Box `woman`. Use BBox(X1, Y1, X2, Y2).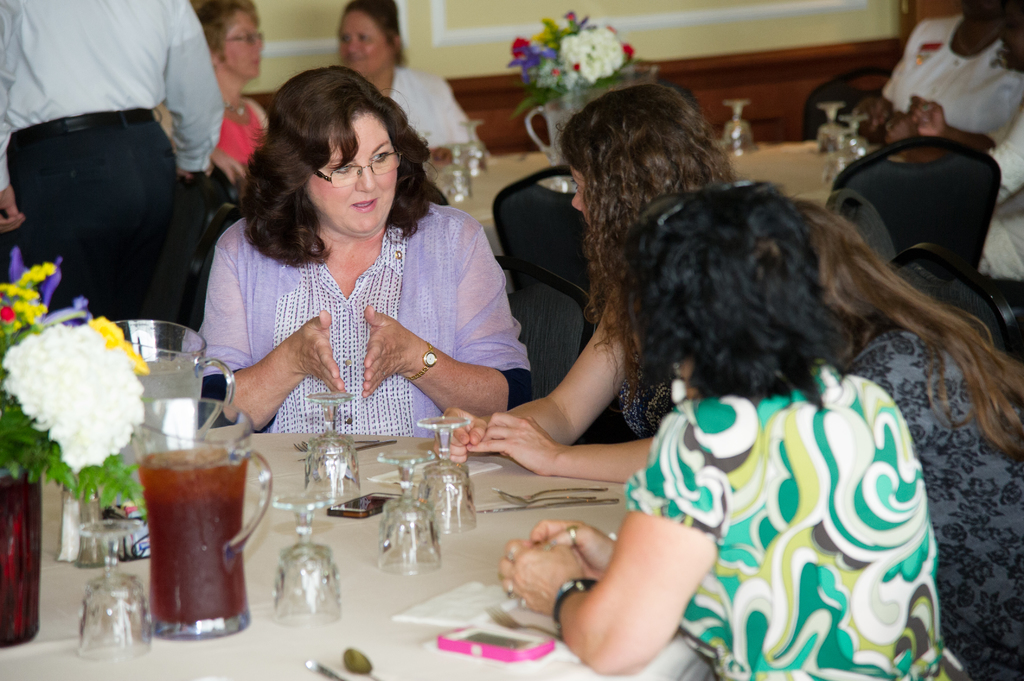
BBox(168, 68, 515, 485).
